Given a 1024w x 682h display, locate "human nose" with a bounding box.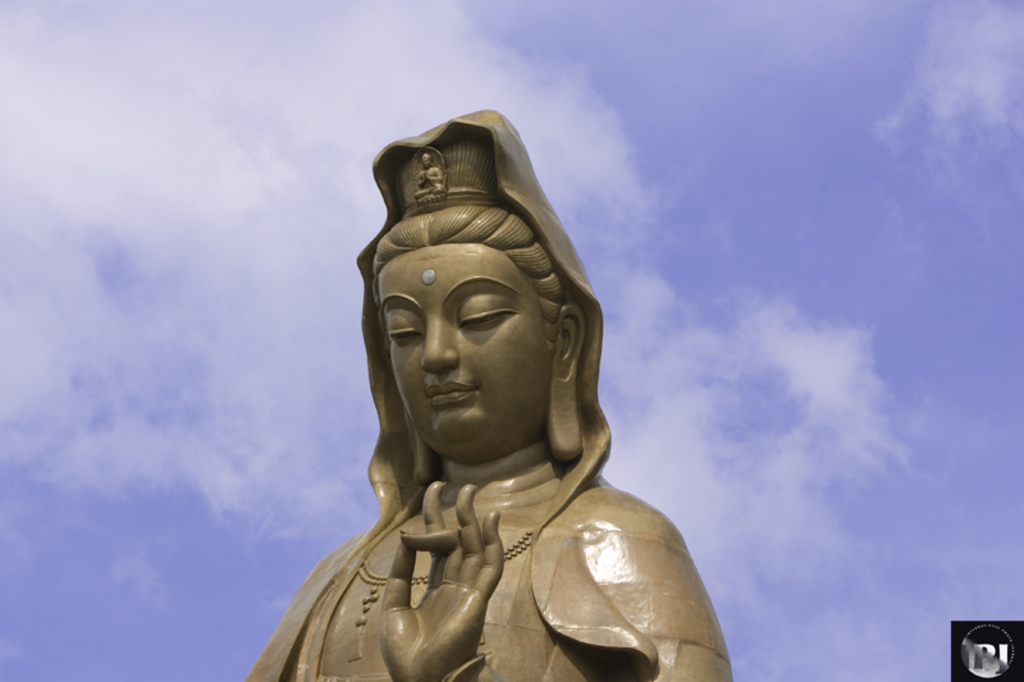
Located: locate(420, 321, 461, 375).
